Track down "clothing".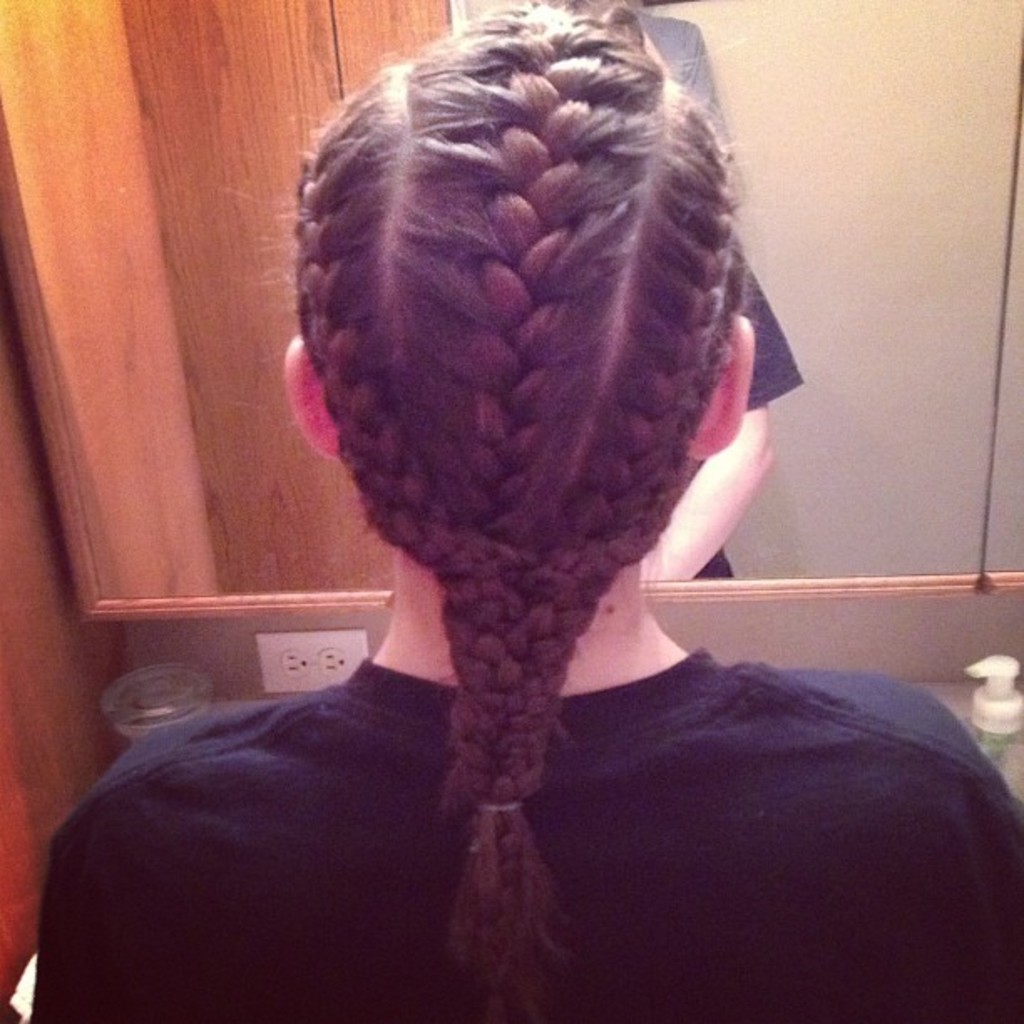
Tracked to bbox=[40, 549, 1023, 1002].
